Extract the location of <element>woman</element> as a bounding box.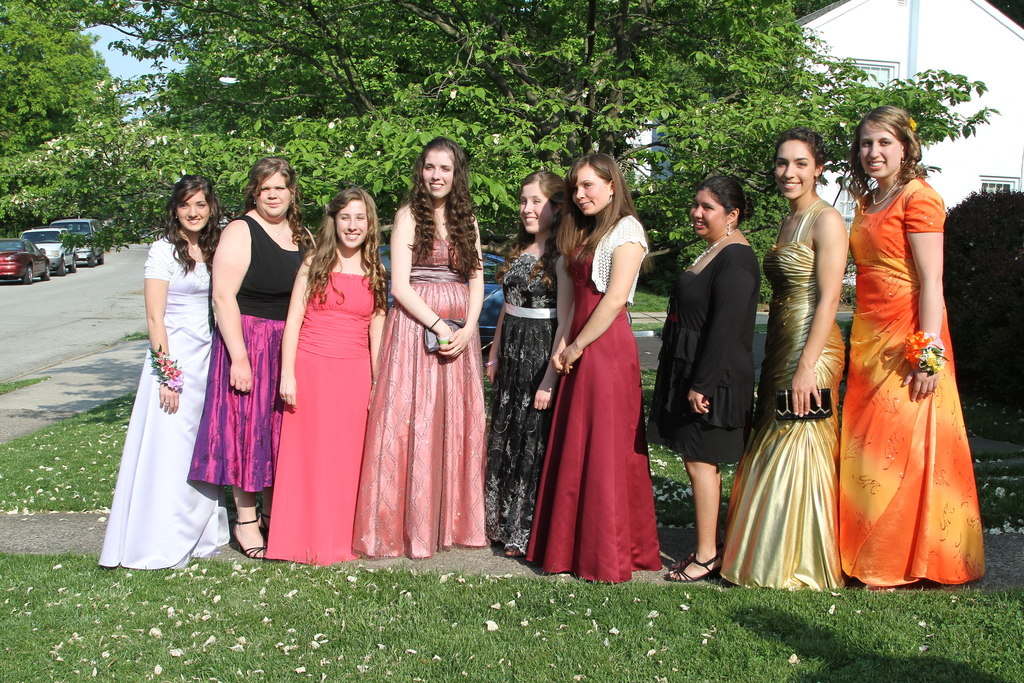
Rect(706, 128, 857, 593).
